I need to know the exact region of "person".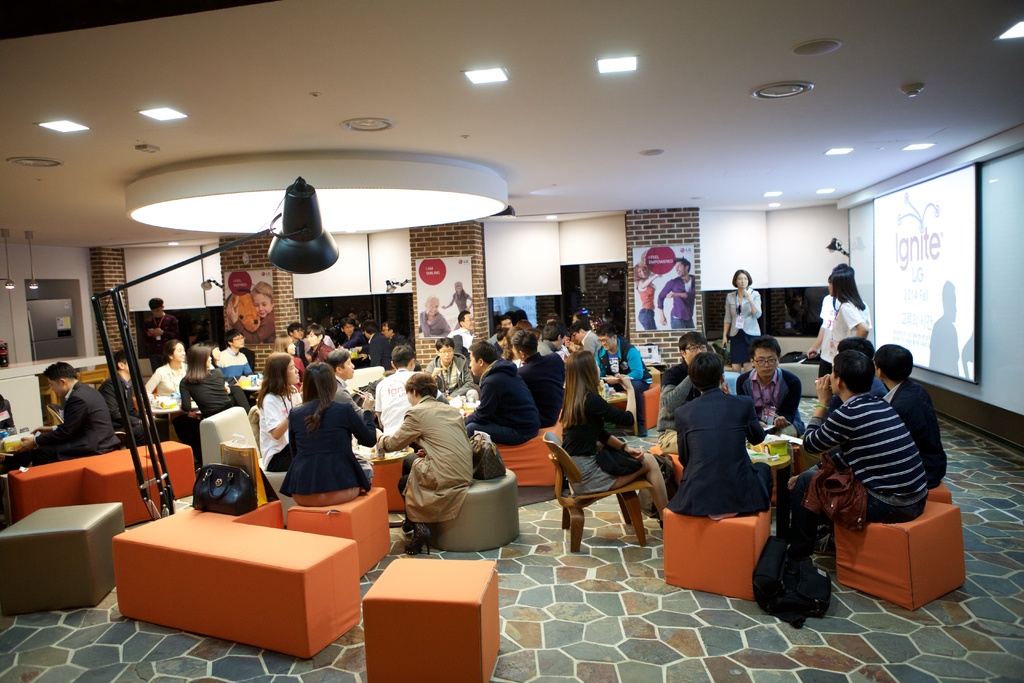
Region: 634:263:660:331.
